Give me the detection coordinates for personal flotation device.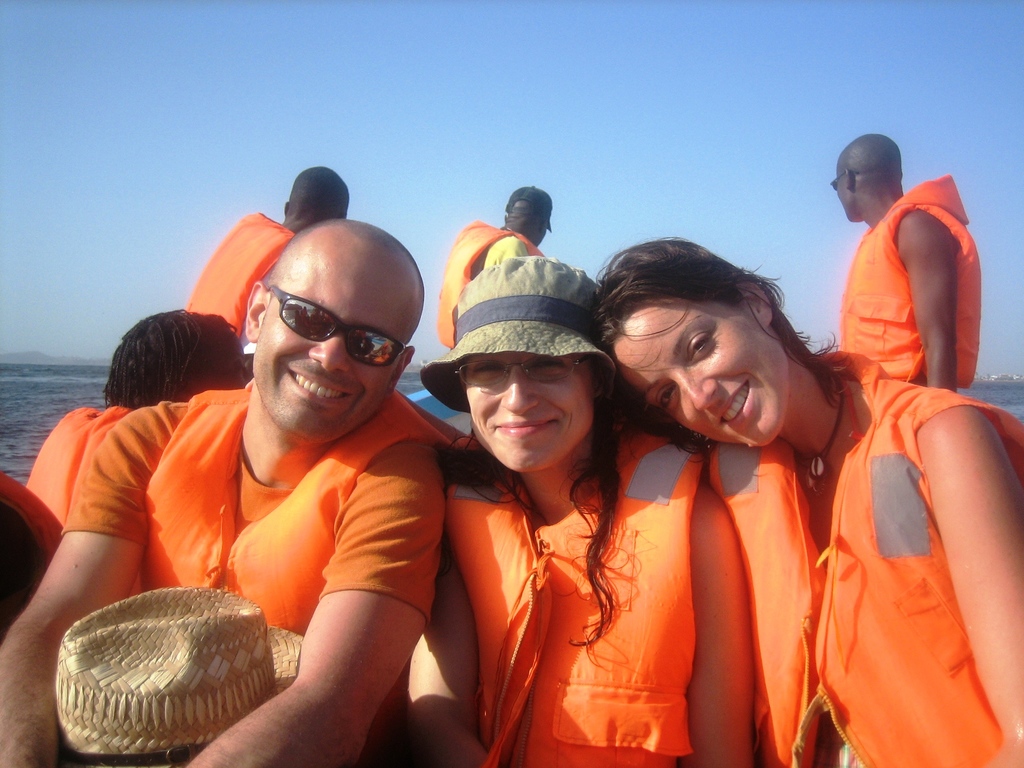
box(831, 170, 984, 394).
